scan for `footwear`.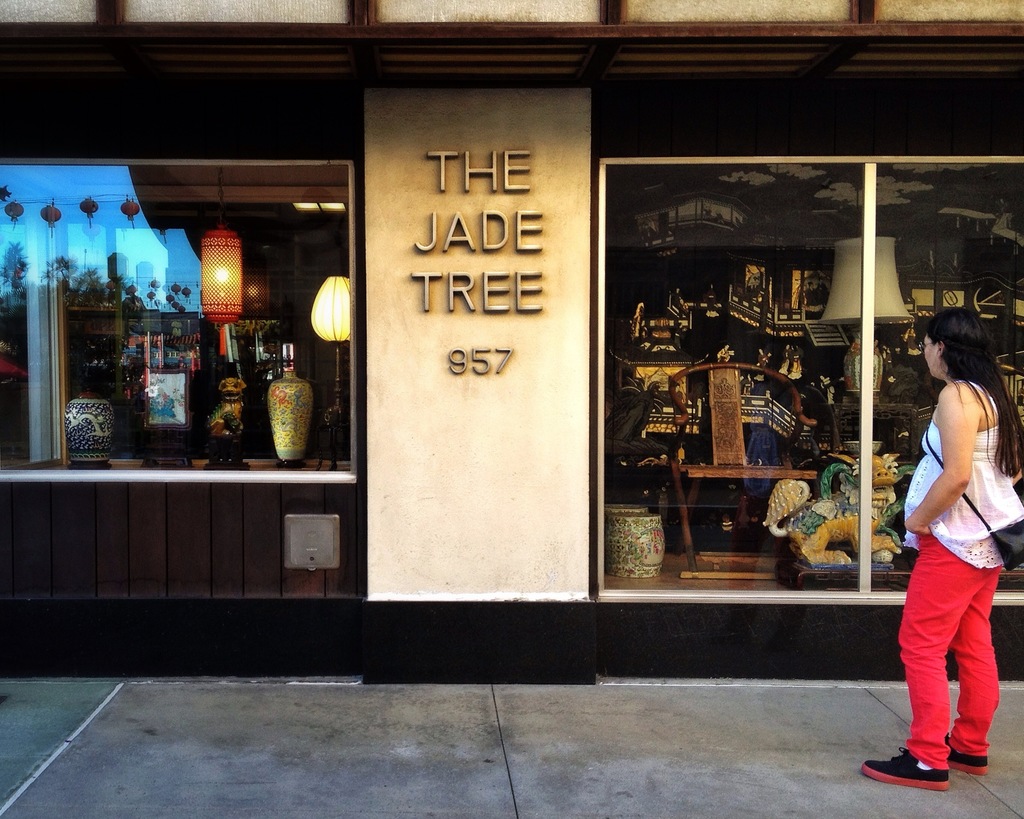
Scan result: 854, 744, 950, 795.
